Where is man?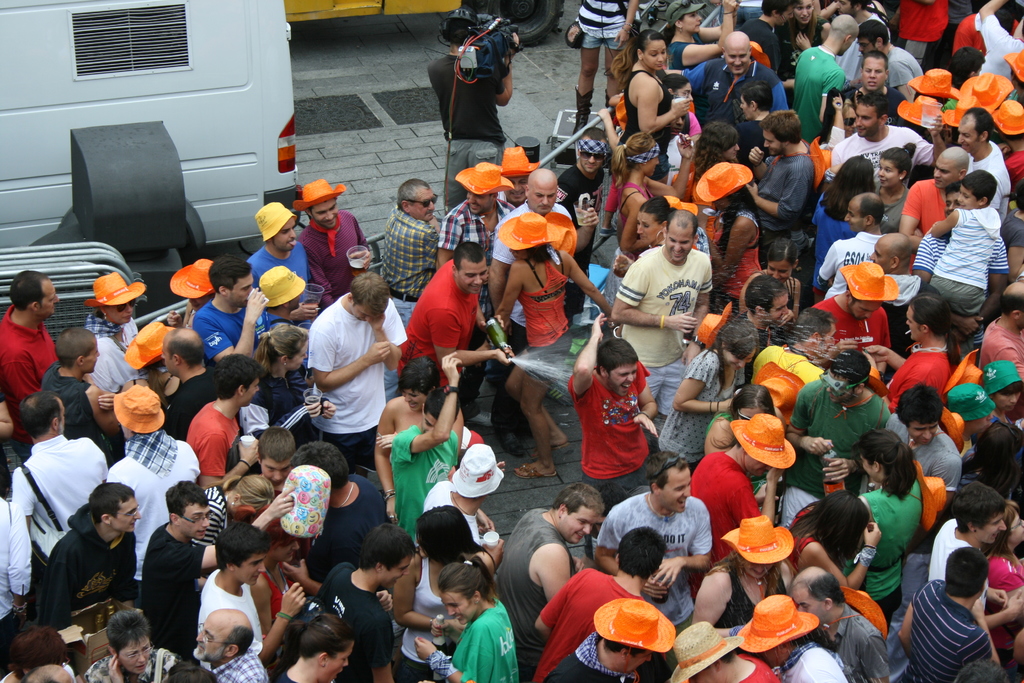
box(855, 18, 925, 99).
